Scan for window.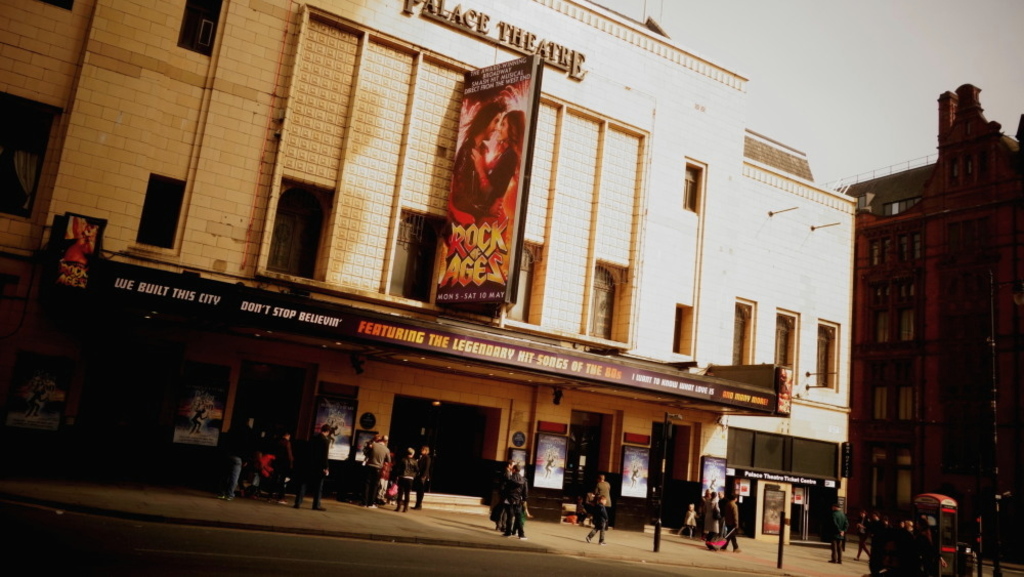
Scan result: region(585, 267, 625, 341).
